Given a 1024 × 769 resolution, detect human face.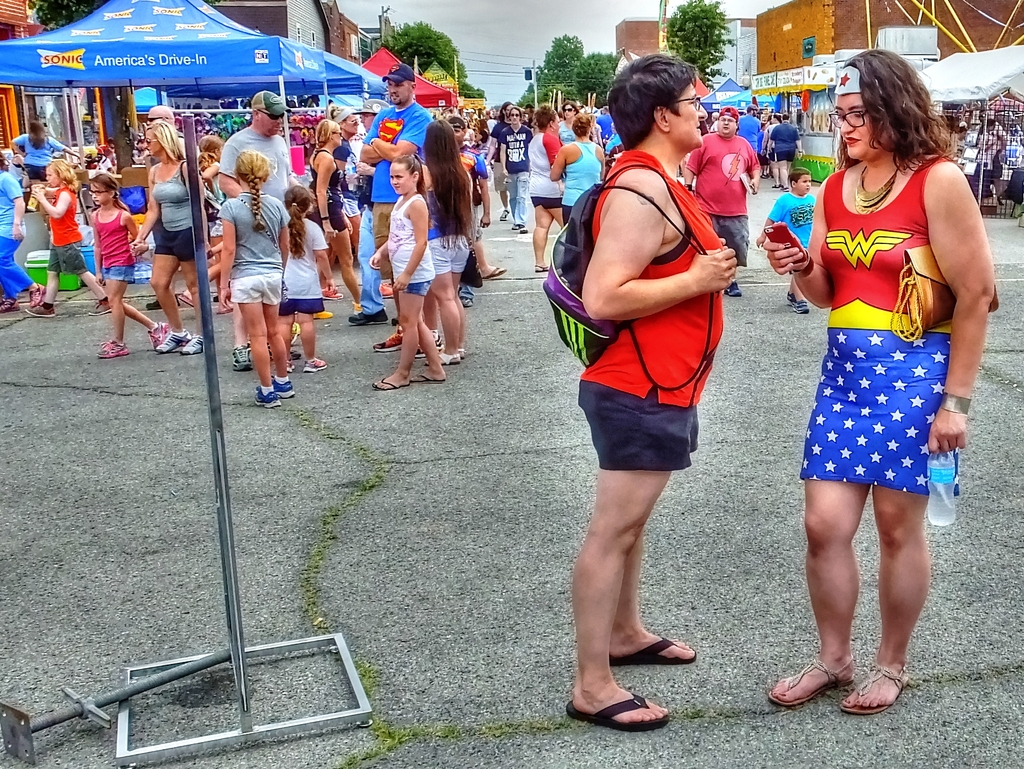
(left=767, top=112, right=776, bottom=125).
